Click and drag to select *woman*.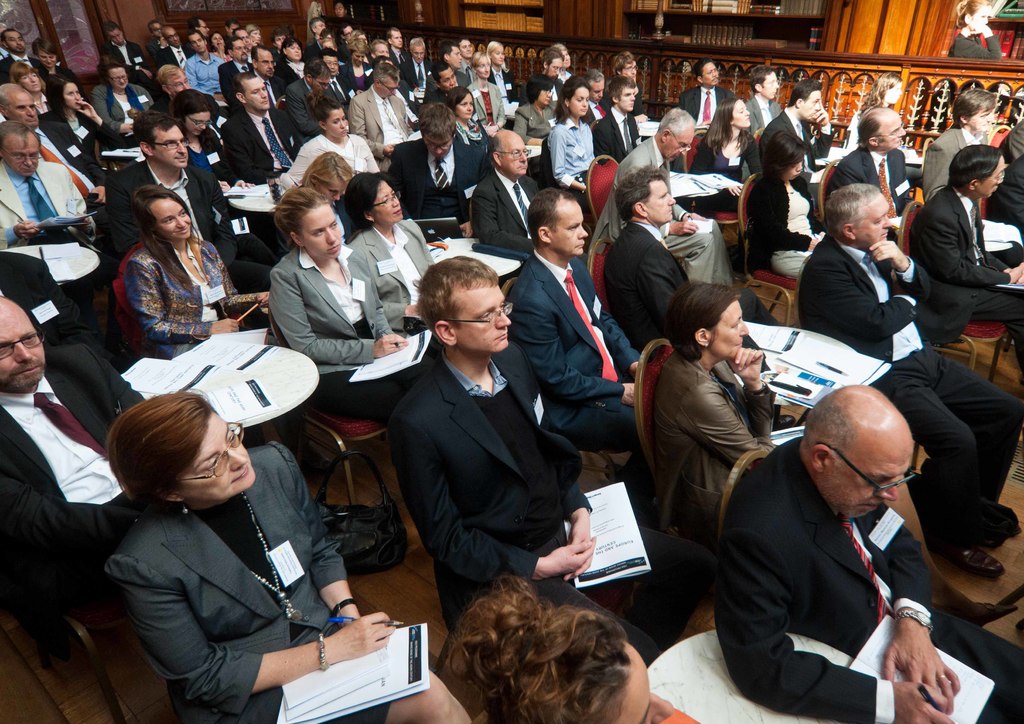
Selection: bbox=(760, 131, 822, 277).
